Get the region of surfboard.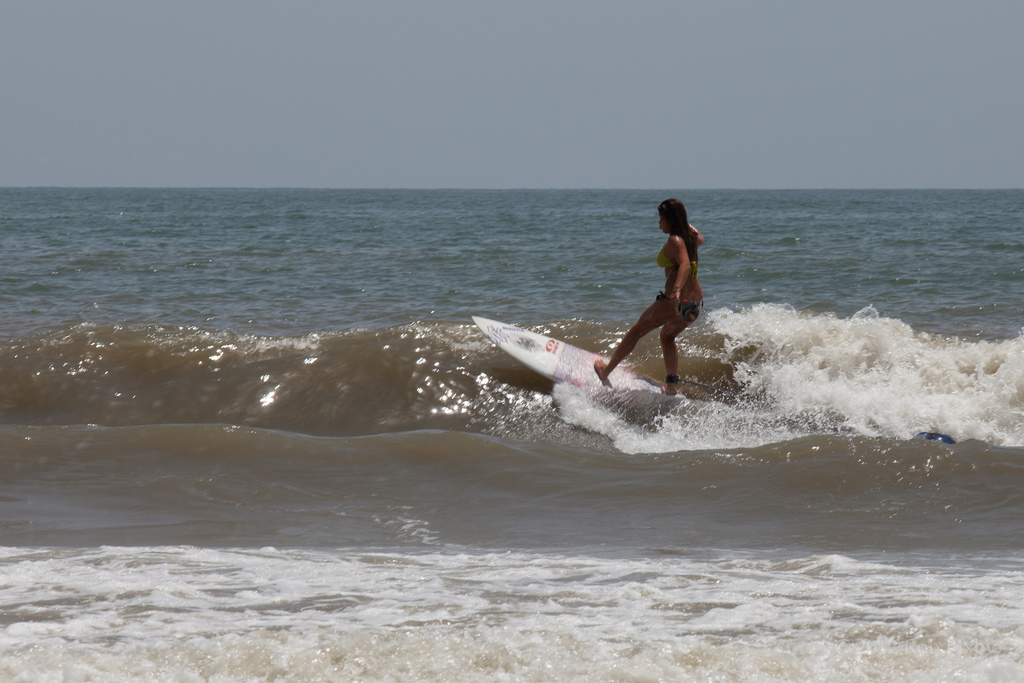
{"x1": 468, "y1": 315, "x2": 692, "y2": 399}.
